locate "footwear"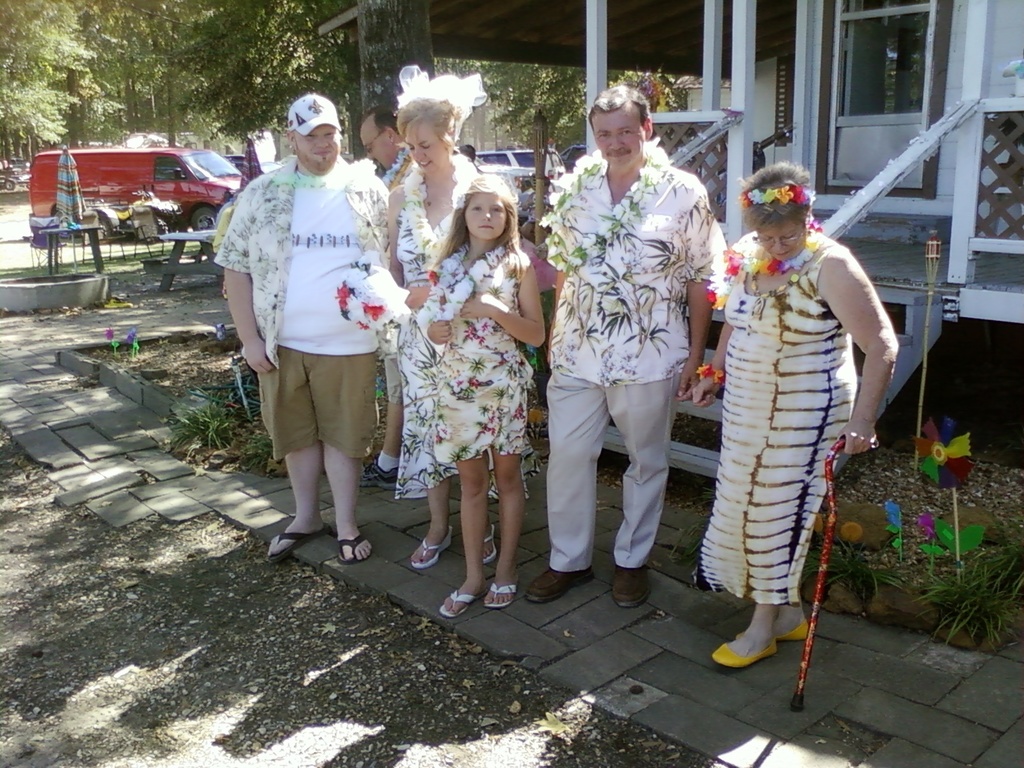
crop(483, 575, 511, 610)
